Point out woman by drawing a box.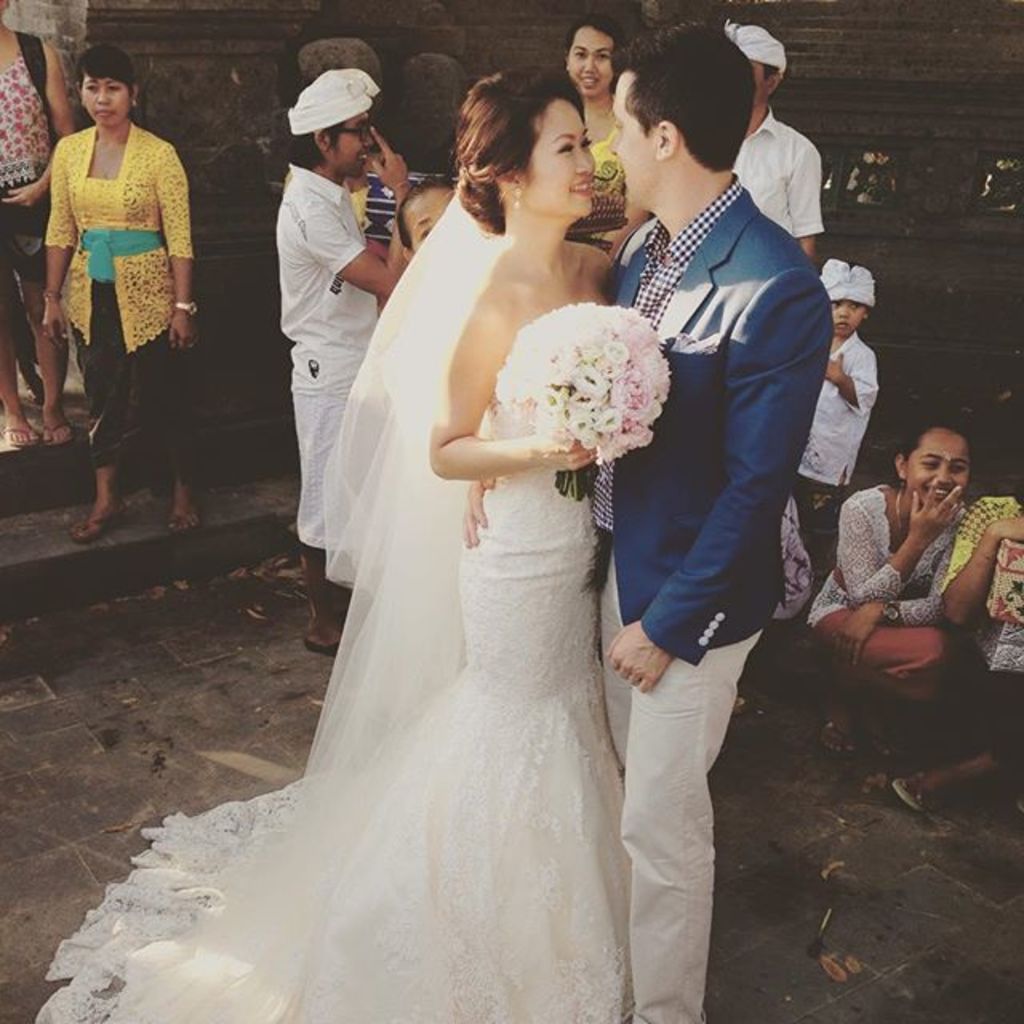
{"left": 800, "top": 426, "right": 986, "bottom": 758}.
